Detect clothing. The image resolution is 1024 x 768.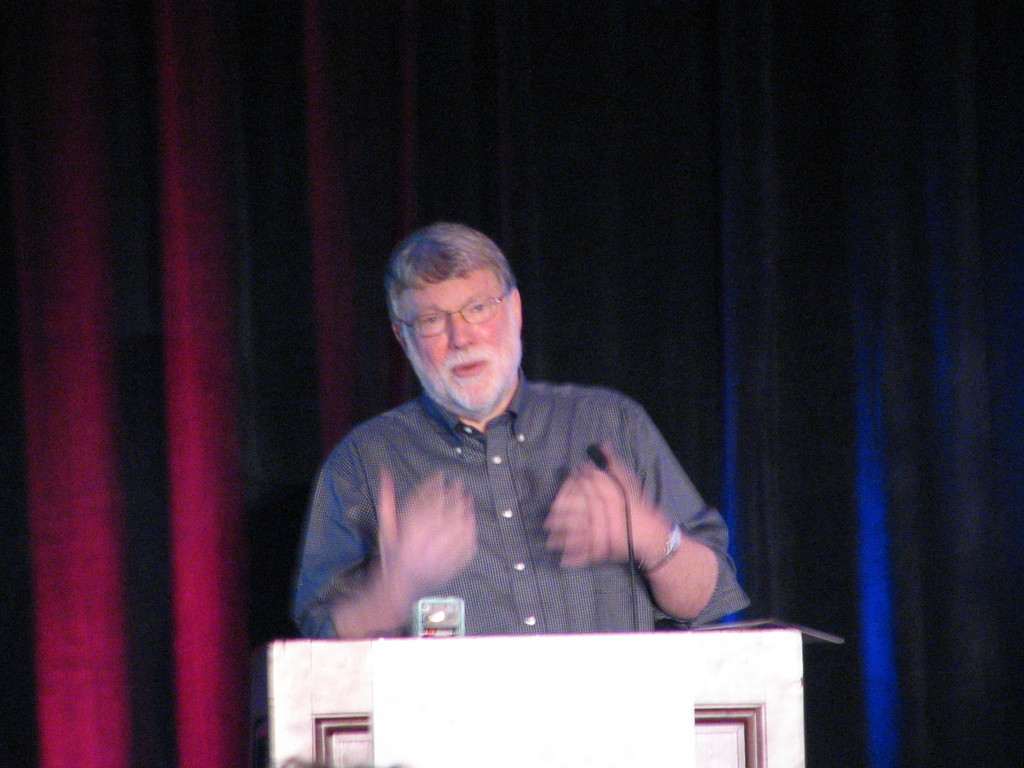
pyautogui.locateOnScreen(296, 346, 746, 641).
